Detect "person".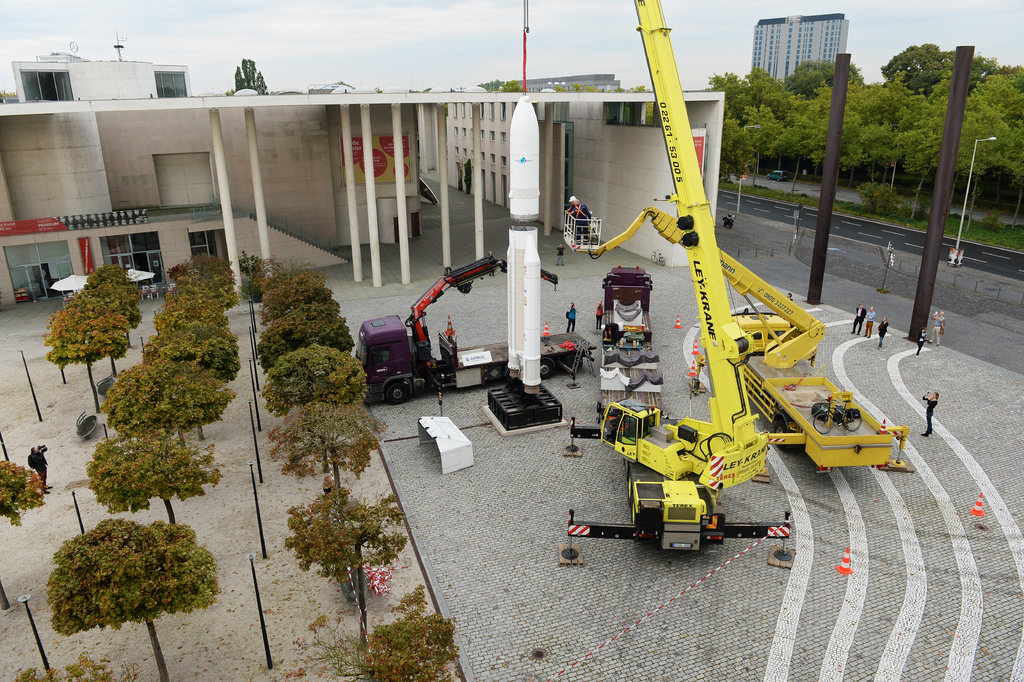
Detected at (559,242,565,269).
